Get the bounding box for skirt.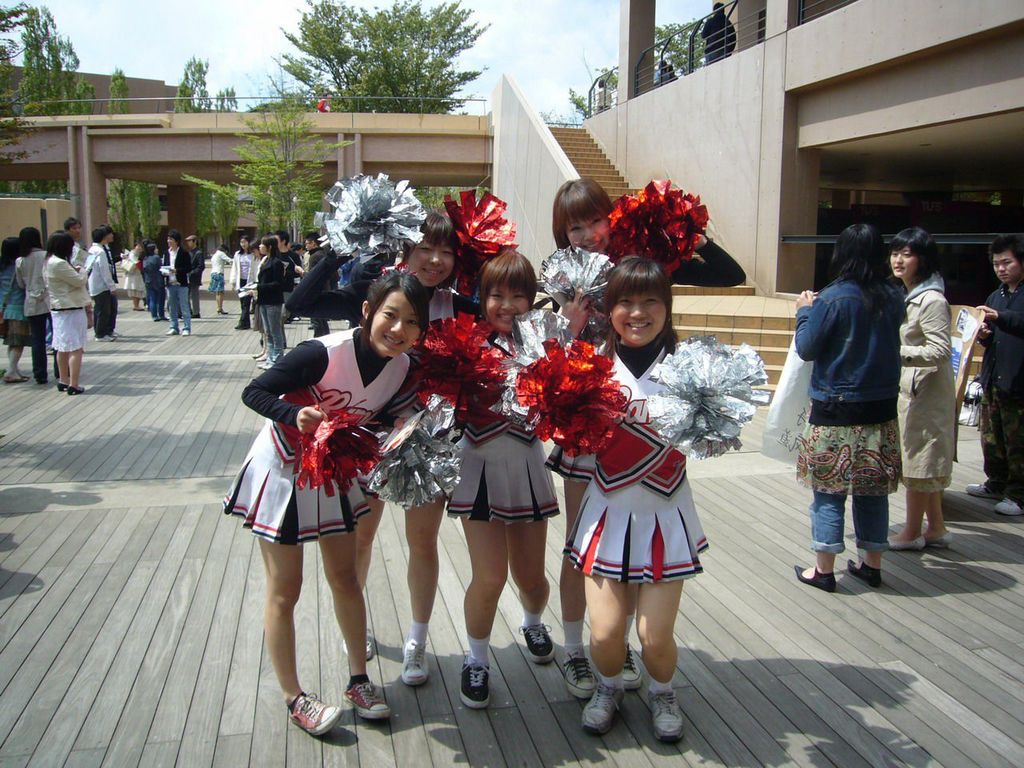
bbox=[207, 267, 227, 293].
